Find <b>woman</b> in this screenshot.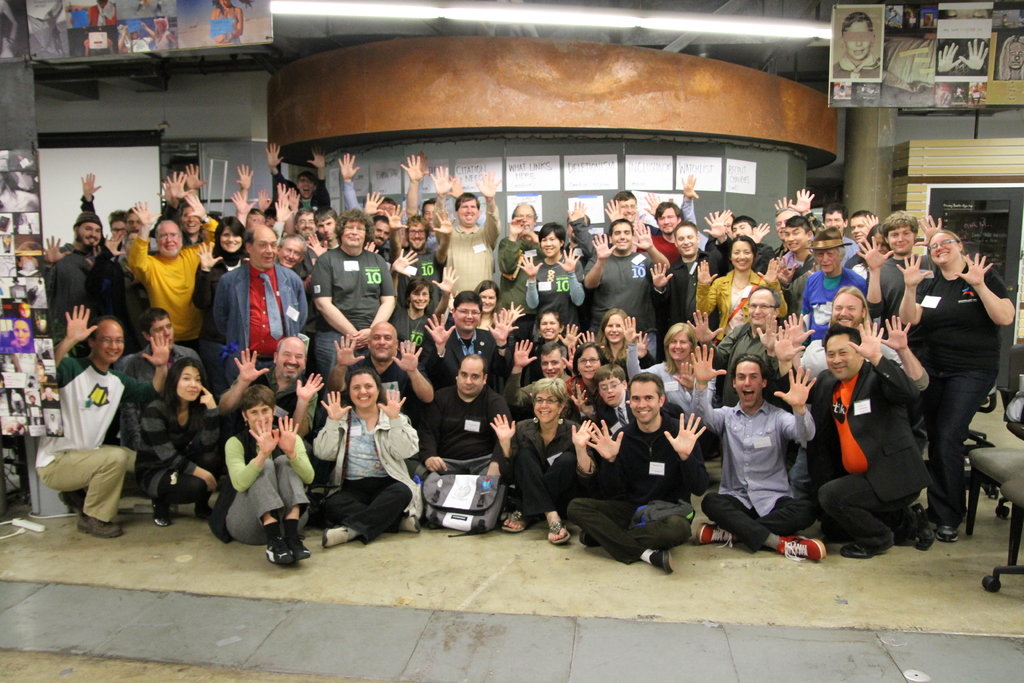
The bounding box for <b>woman</b> is rect(695, 234, 786, 343).
